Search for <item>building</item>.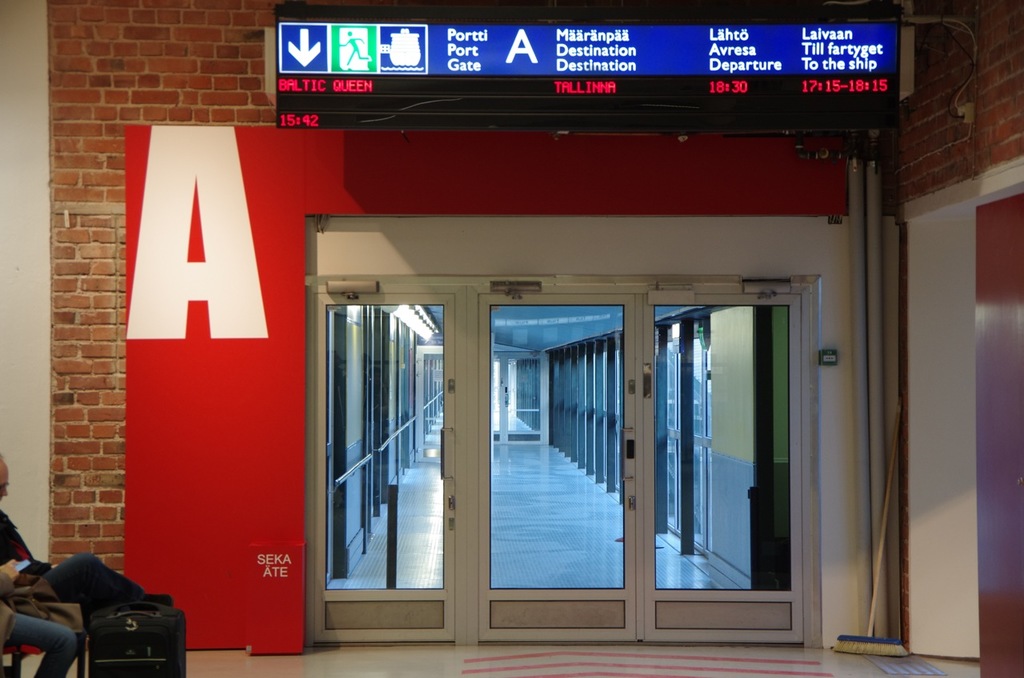
Found at Rect(0, 3, 1023, 677).
